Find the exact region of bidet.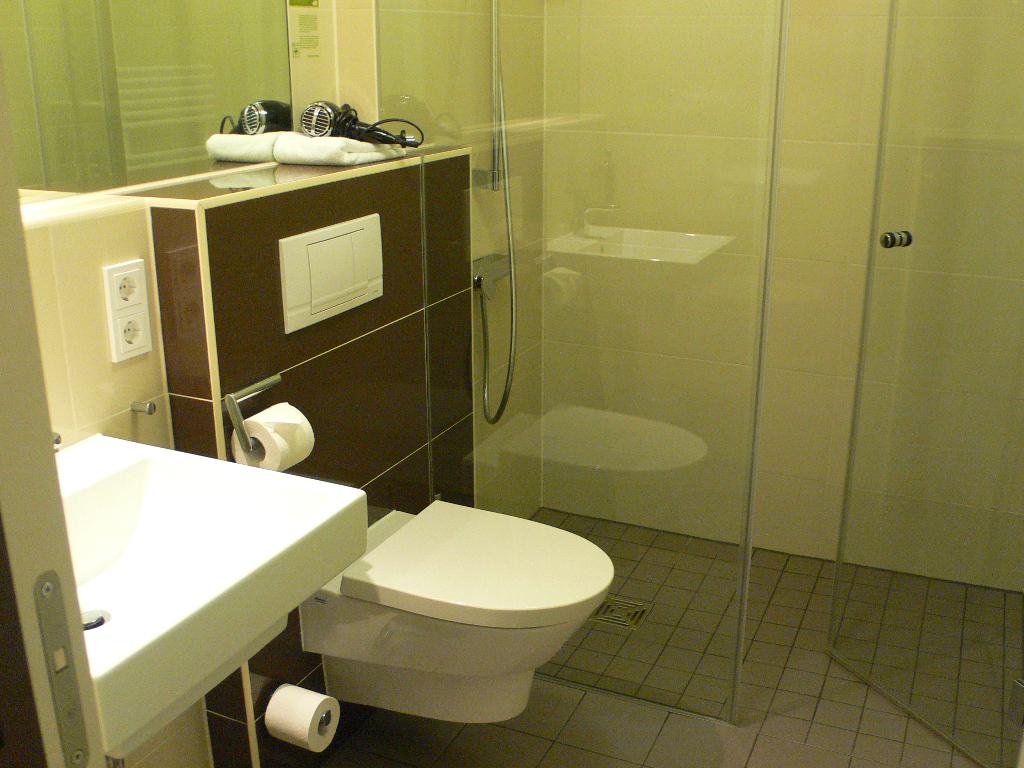
Exact region: 305 506 622 727.
